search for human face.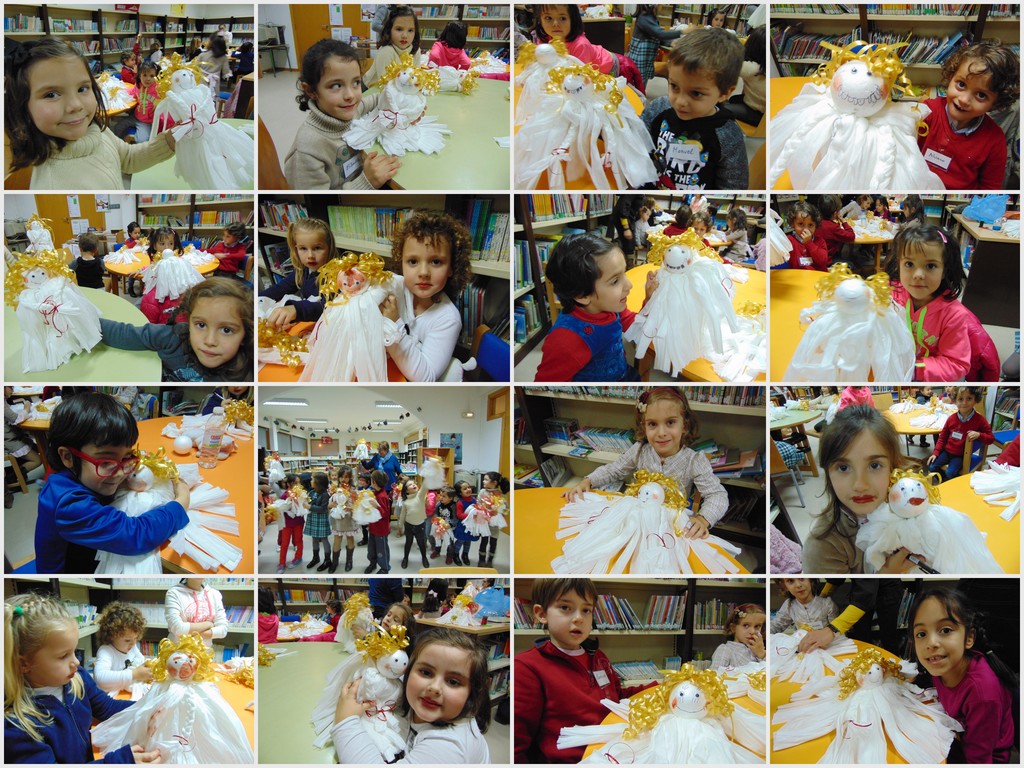
Found at {"x1": 540, "y1": 3, "x2": 571, "y2": 38}.
